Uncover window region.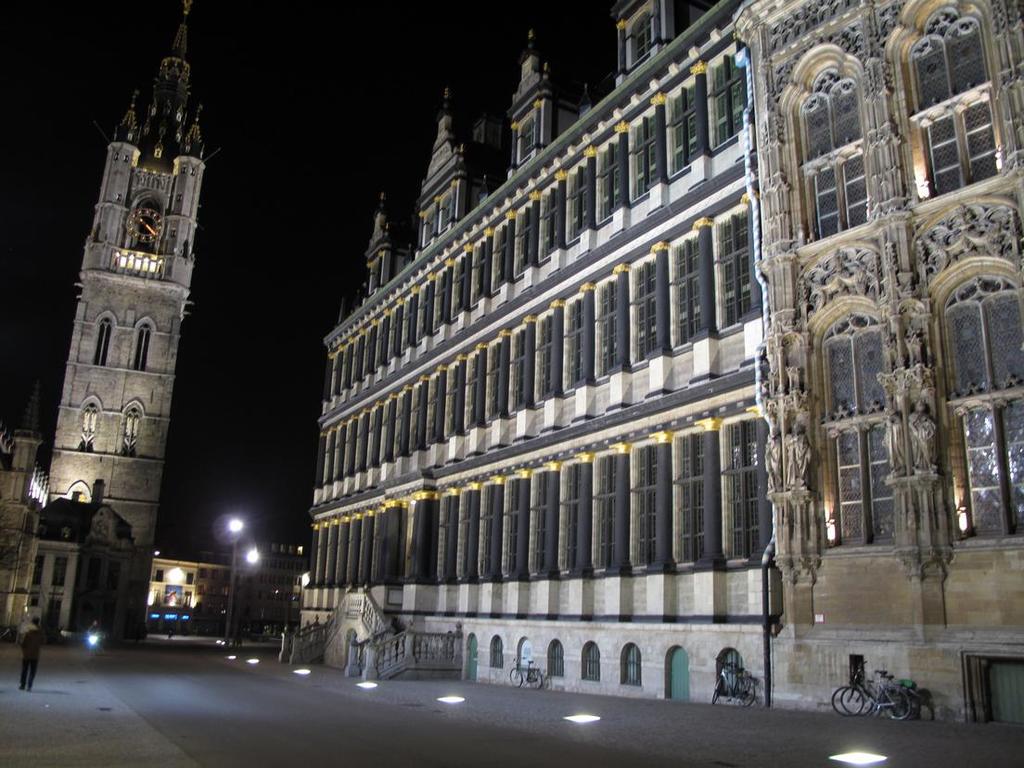
Uncovered: locate(548, 641, 563, 674).
